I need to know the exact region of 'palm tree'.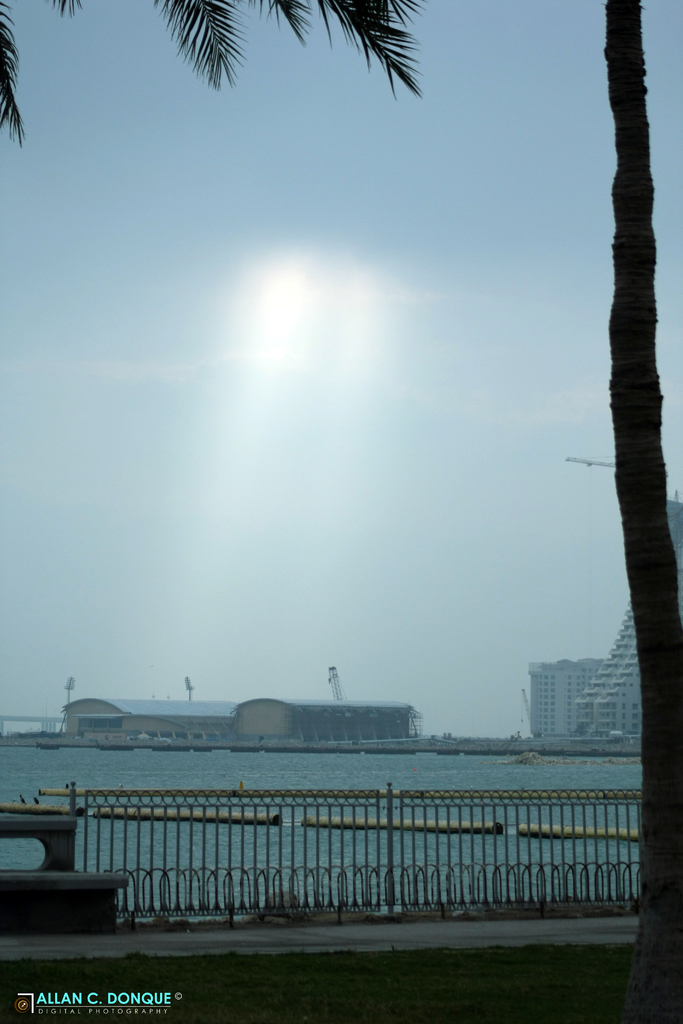
Region: detection(0, 0, 682, 1023).
